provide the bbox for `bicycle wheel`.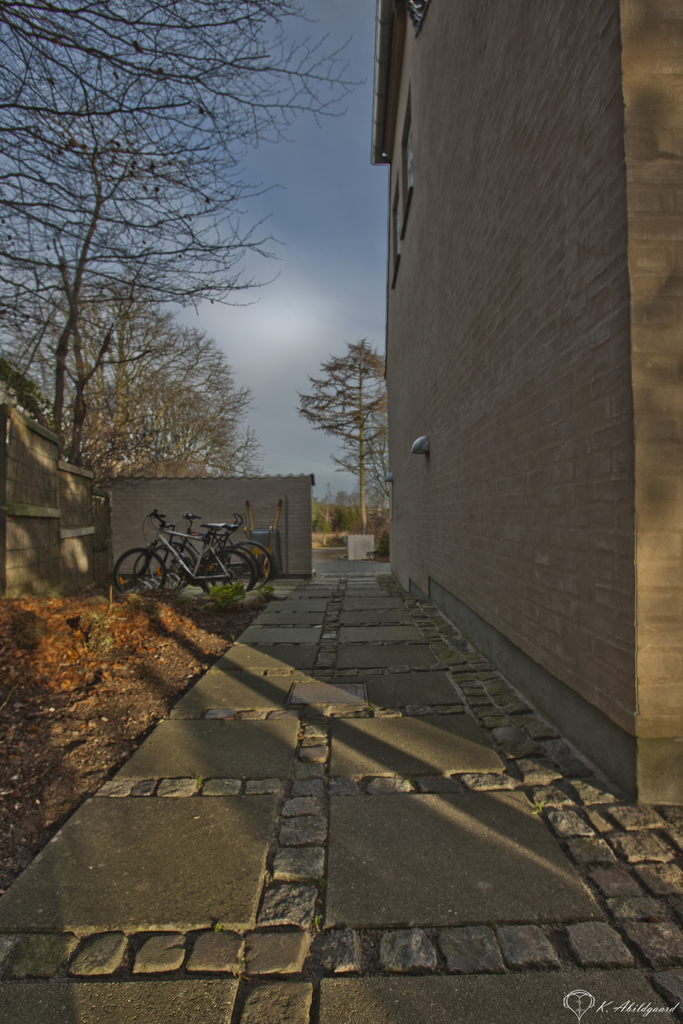
224/538/275/590.
